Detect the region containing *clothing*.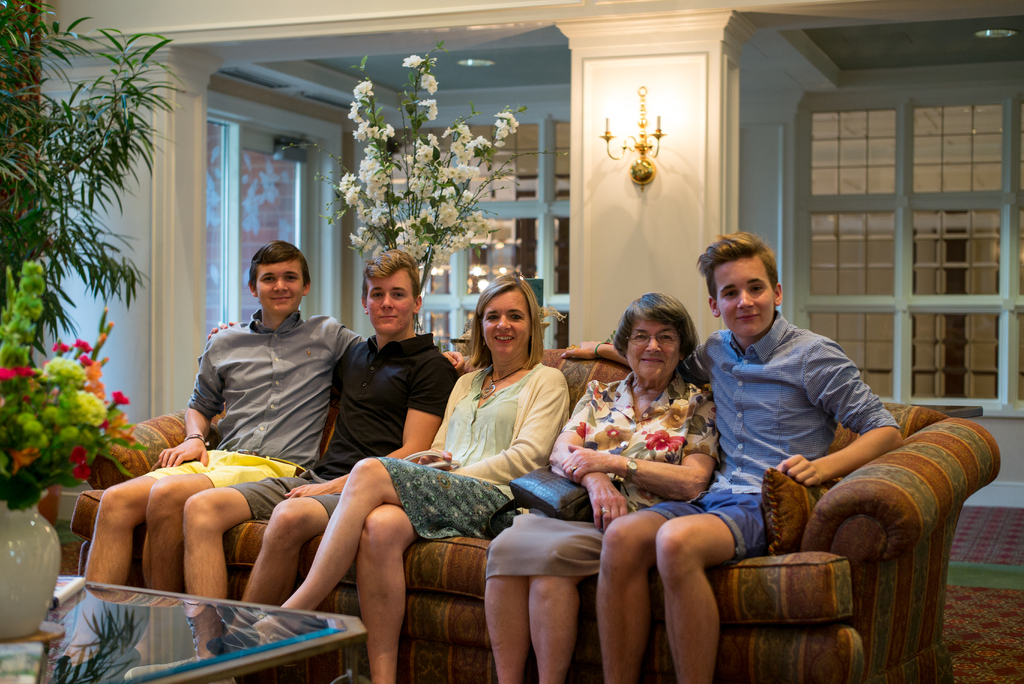
crop(229, 329, 459, 532).
